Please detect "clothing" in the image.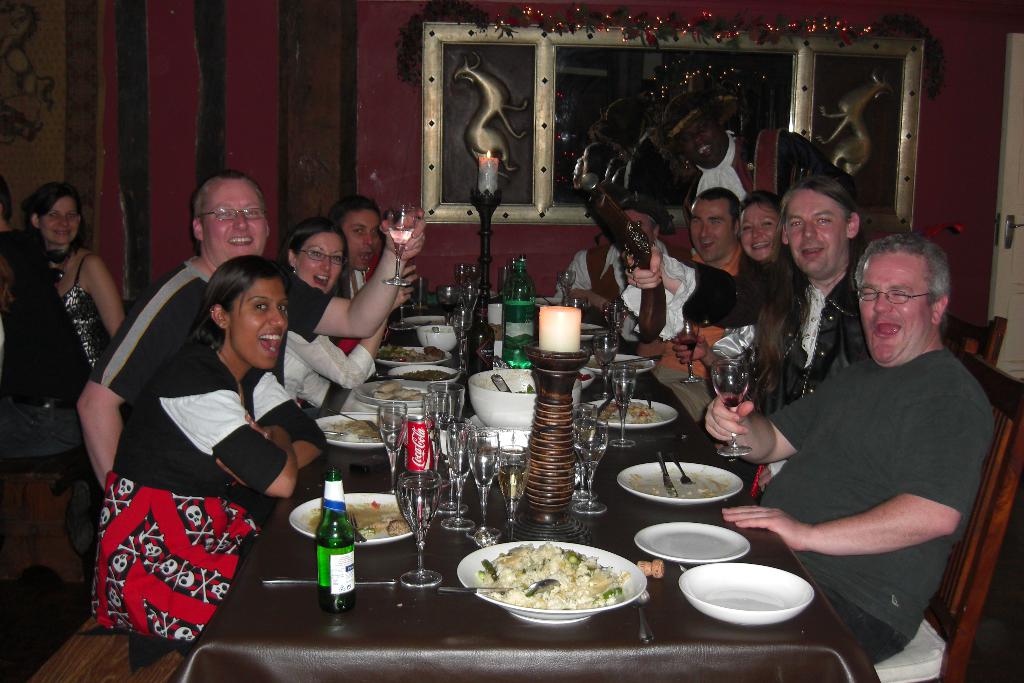
box=[691, 256, 767, 335].
